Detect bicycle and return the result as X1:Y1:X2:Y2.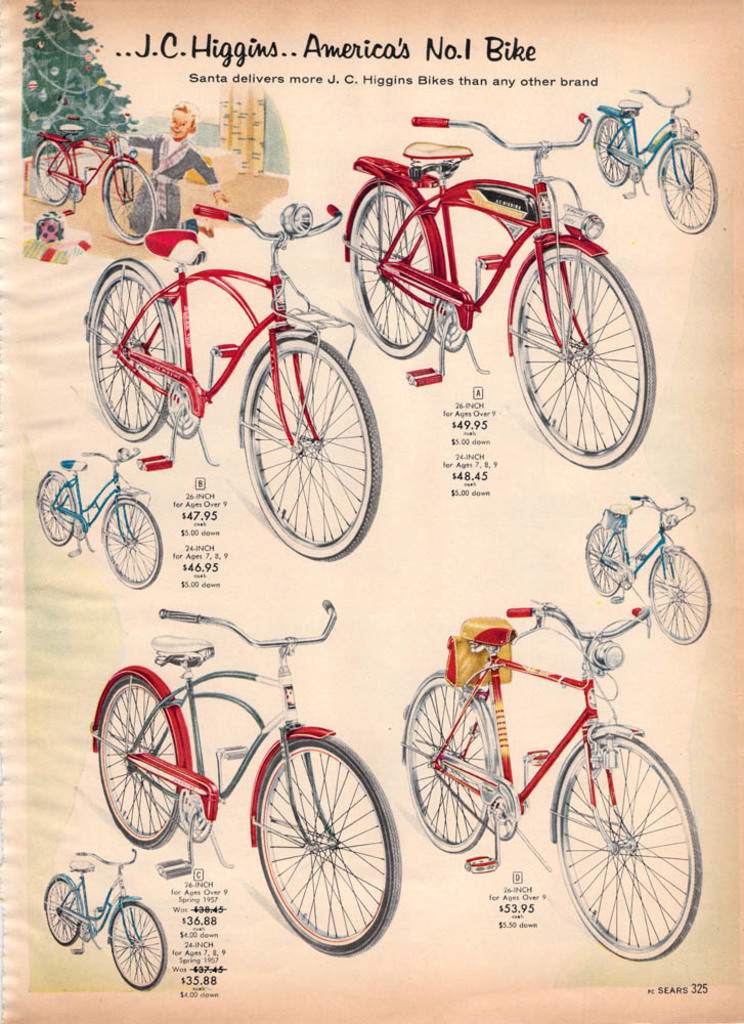
42:851:166:991.
